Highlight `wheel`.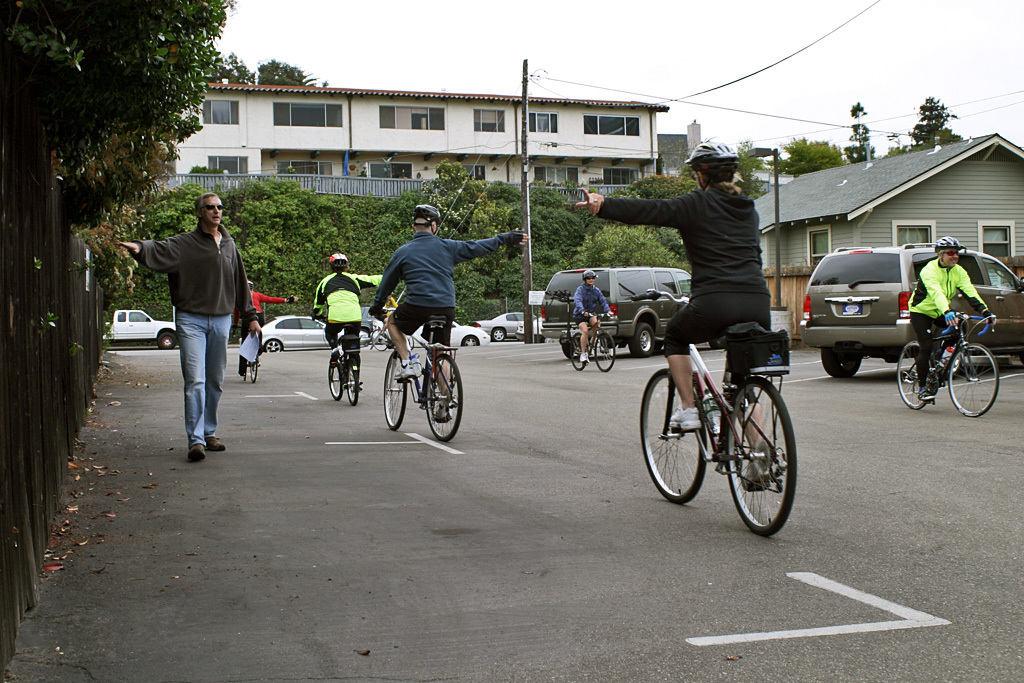
Highlighted region: bbox(371, 332, 388, 351).
